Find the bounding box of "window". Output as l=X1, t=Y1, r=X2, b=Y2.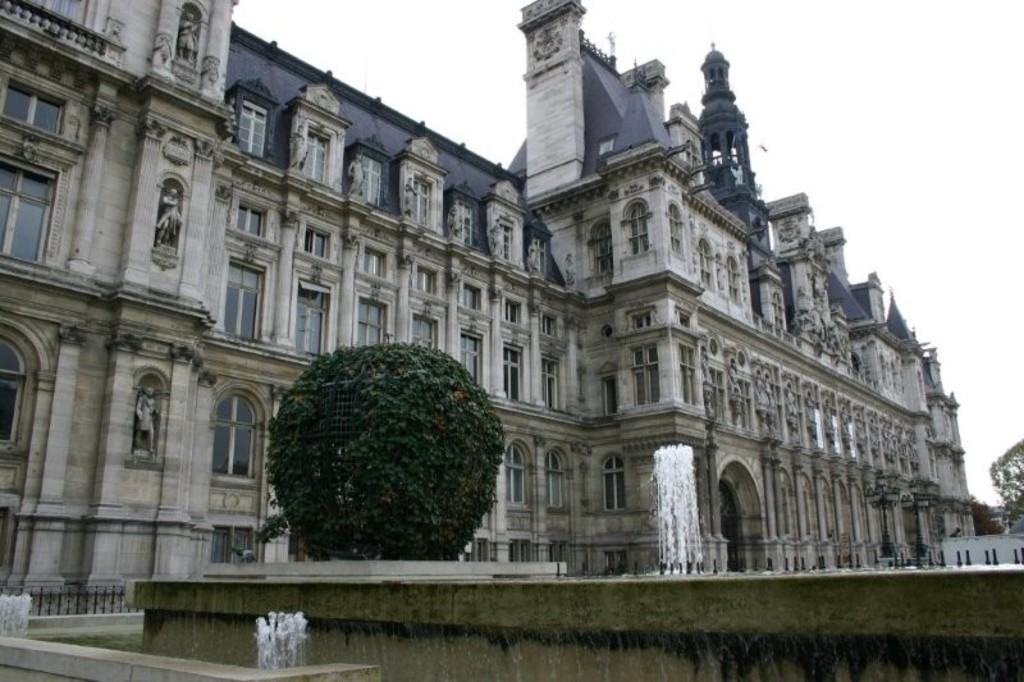
l=497, t=220, r=517, b=260.
